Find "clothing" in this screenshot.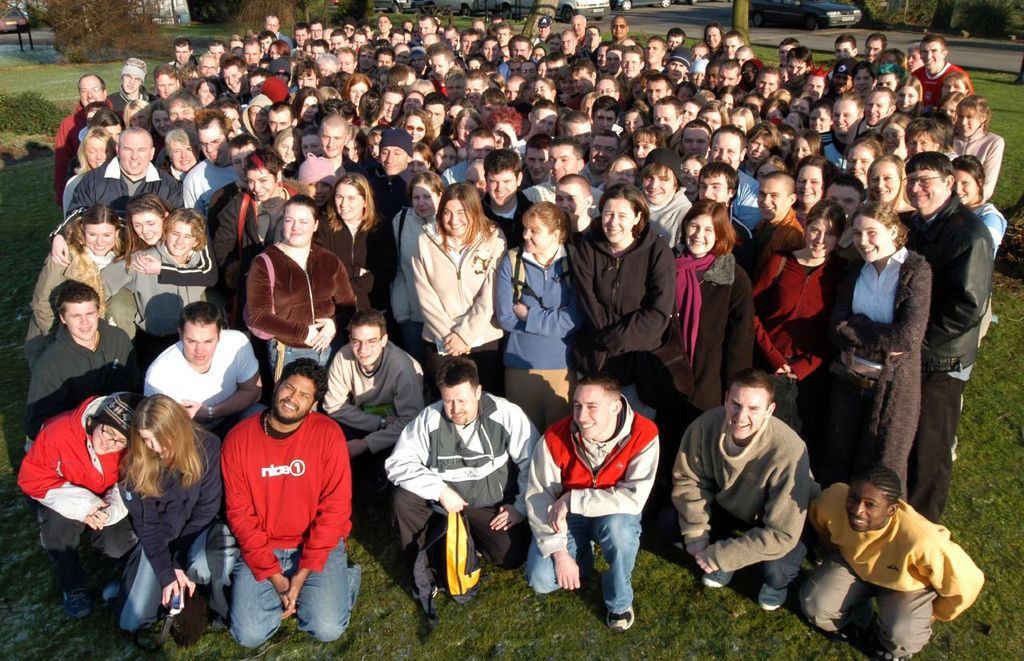
The bounding box for "clothing" is (900,187,991,503).
